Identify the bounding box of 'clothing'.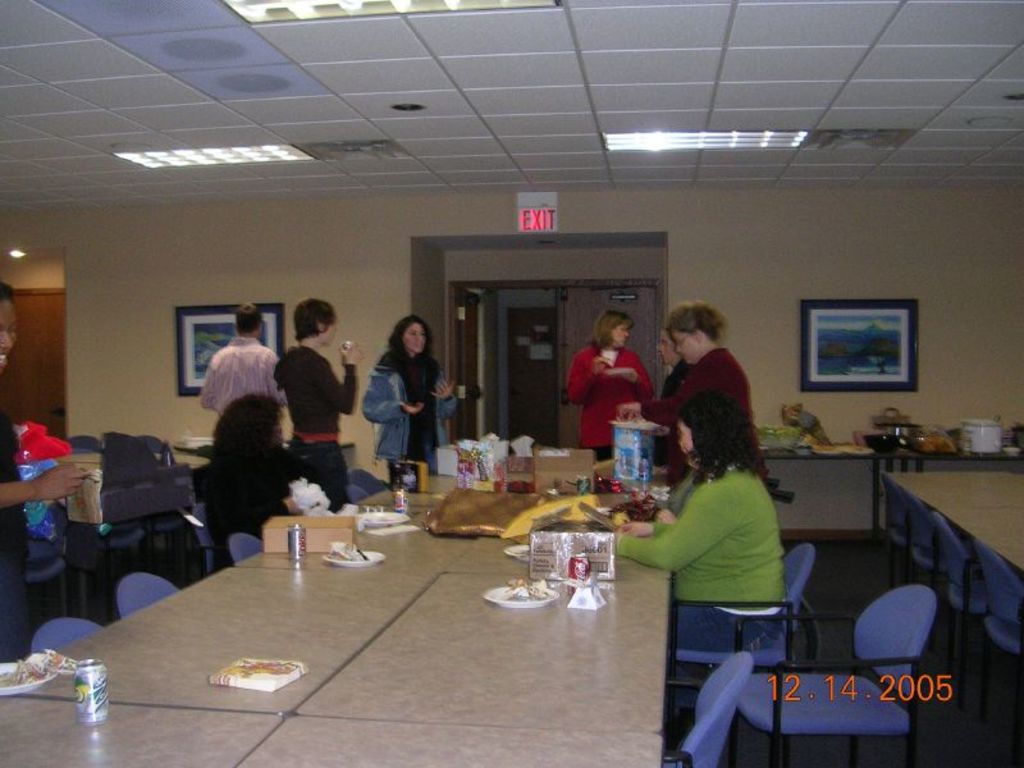
197 338 302 438.
